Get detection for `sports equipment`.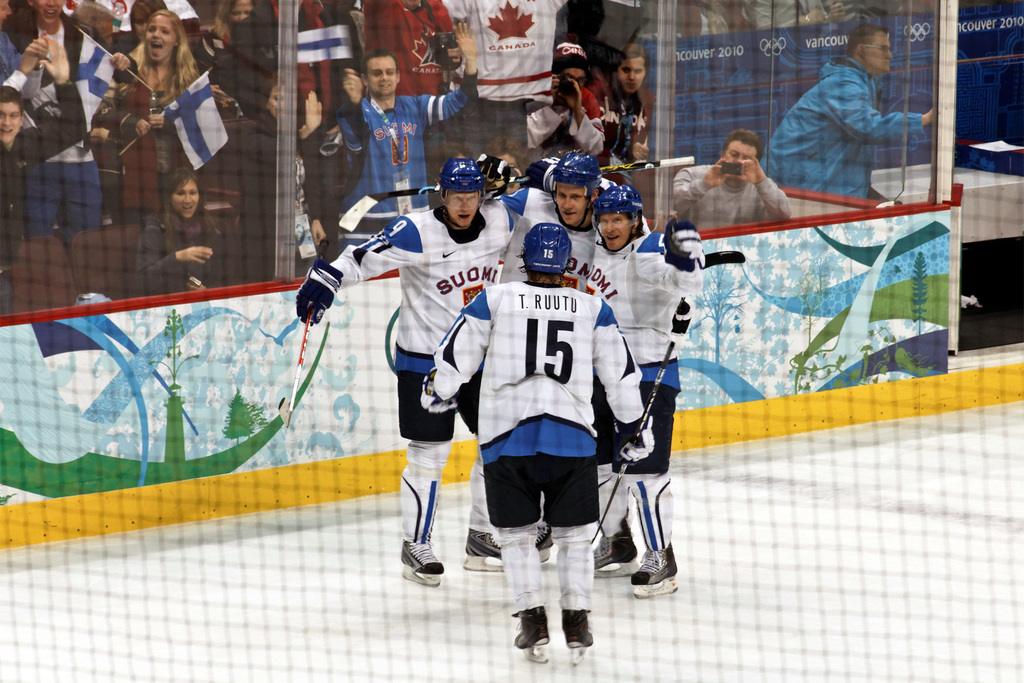
Detection: <region>509, 604, 554, 668</region>.
